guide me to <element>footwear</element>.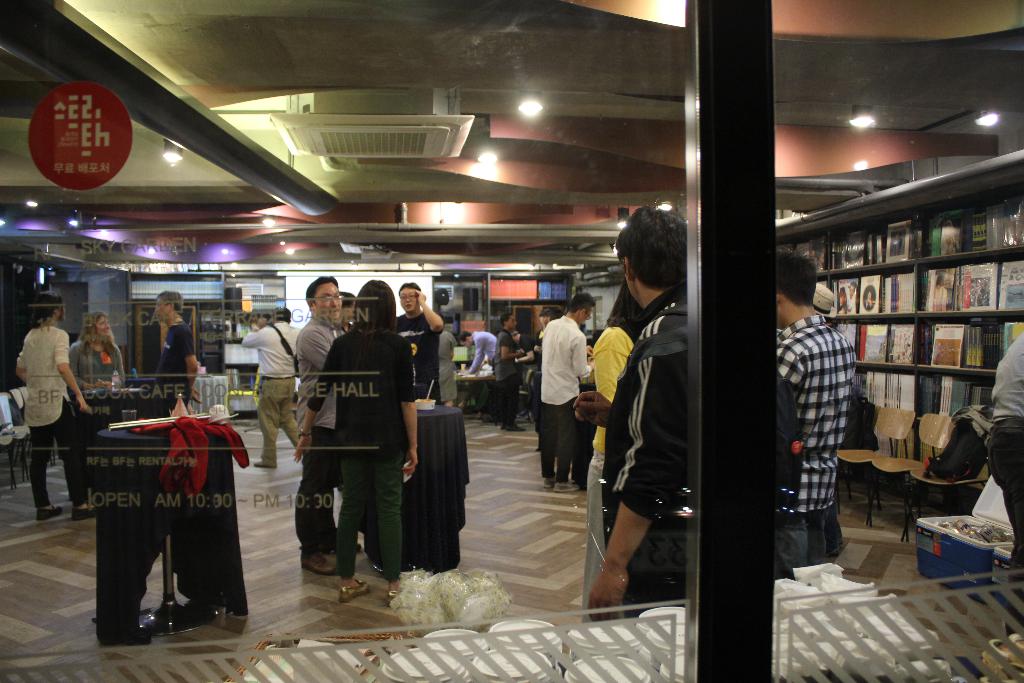
Guidance: x1=552 y1=479 x2=580 y2=493.
